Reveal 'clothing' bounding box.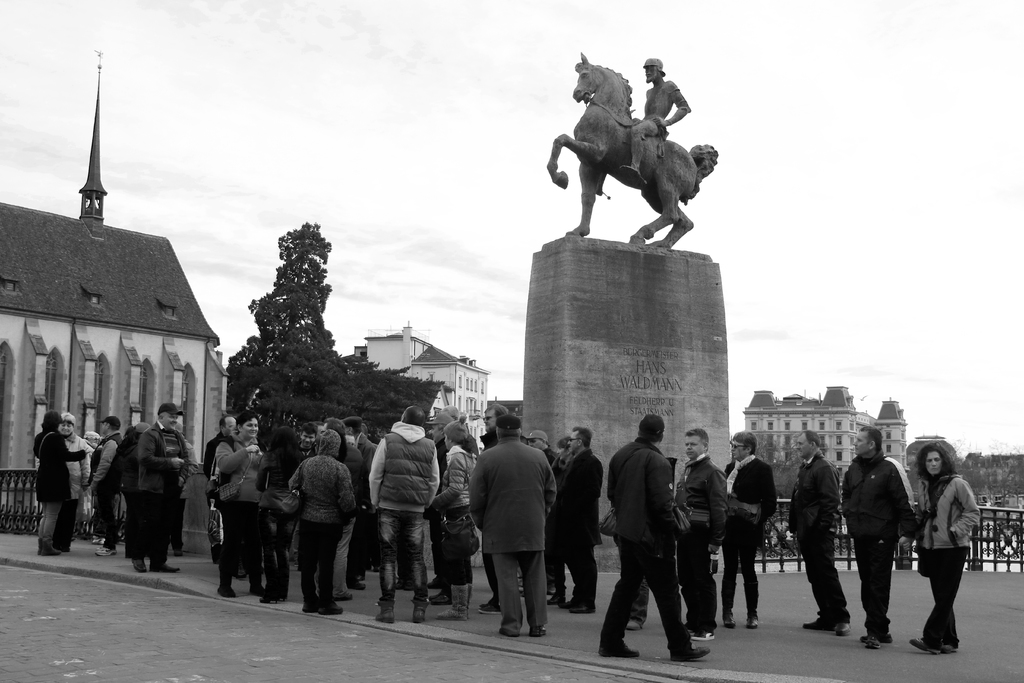
Revealed: <bbox>144, 418, 173, 559</bbox>.
